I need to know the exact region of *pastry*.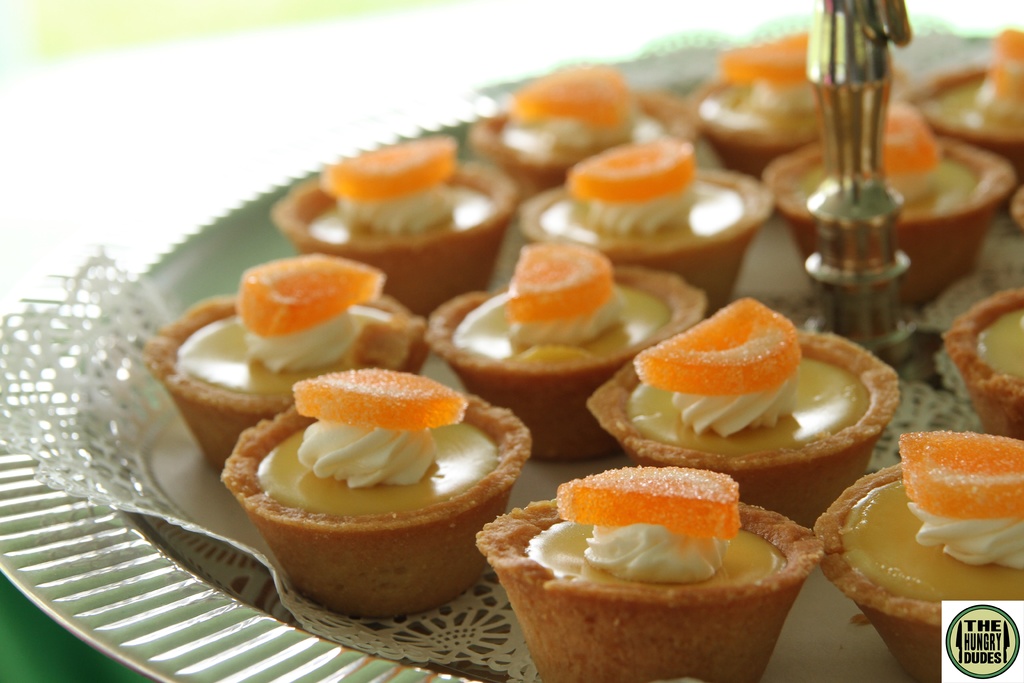
Region: 471,463,819,682.
